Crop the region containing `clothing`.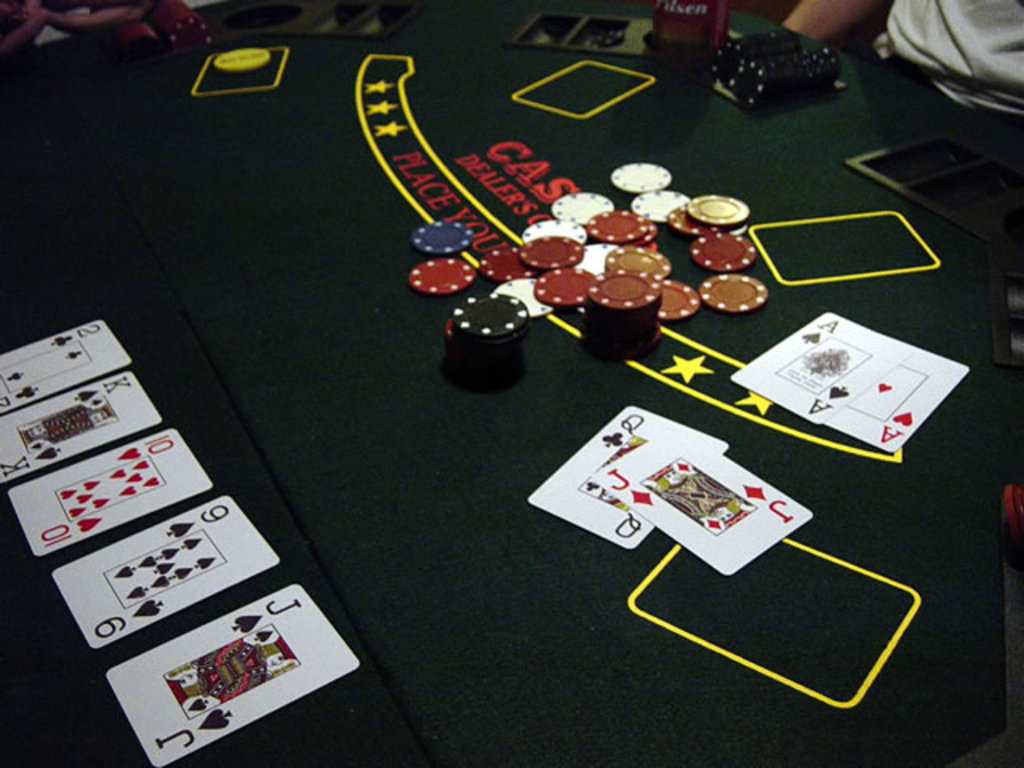
Crop region: Rect(877, 0, 1022, 99).
